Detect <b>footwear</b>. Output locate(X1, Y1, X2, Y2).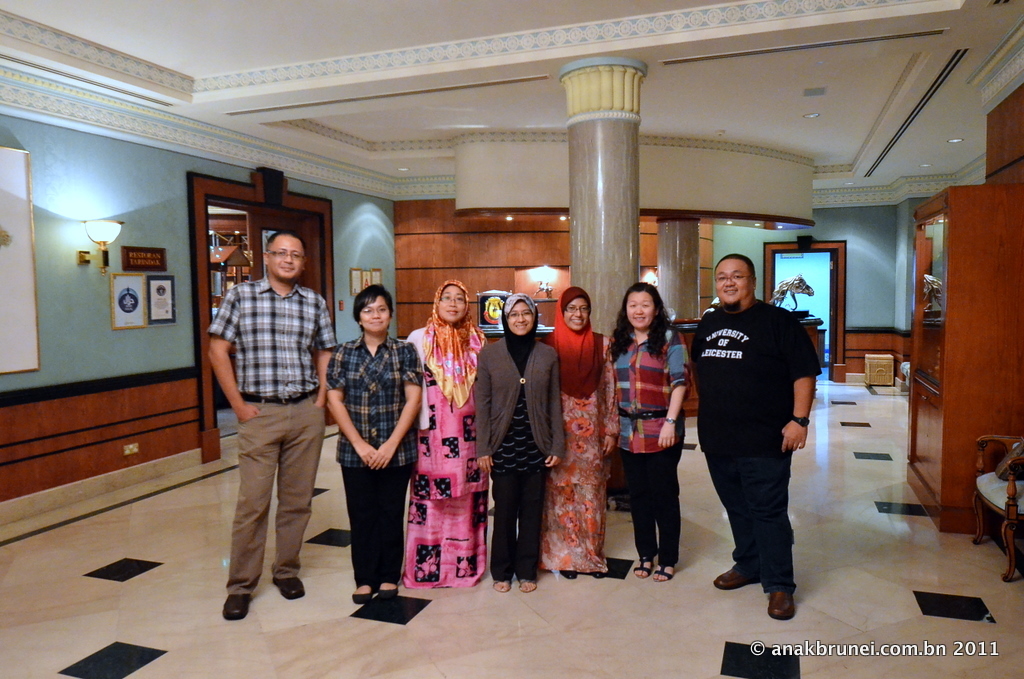
locate(770, 592, 794, 620).
